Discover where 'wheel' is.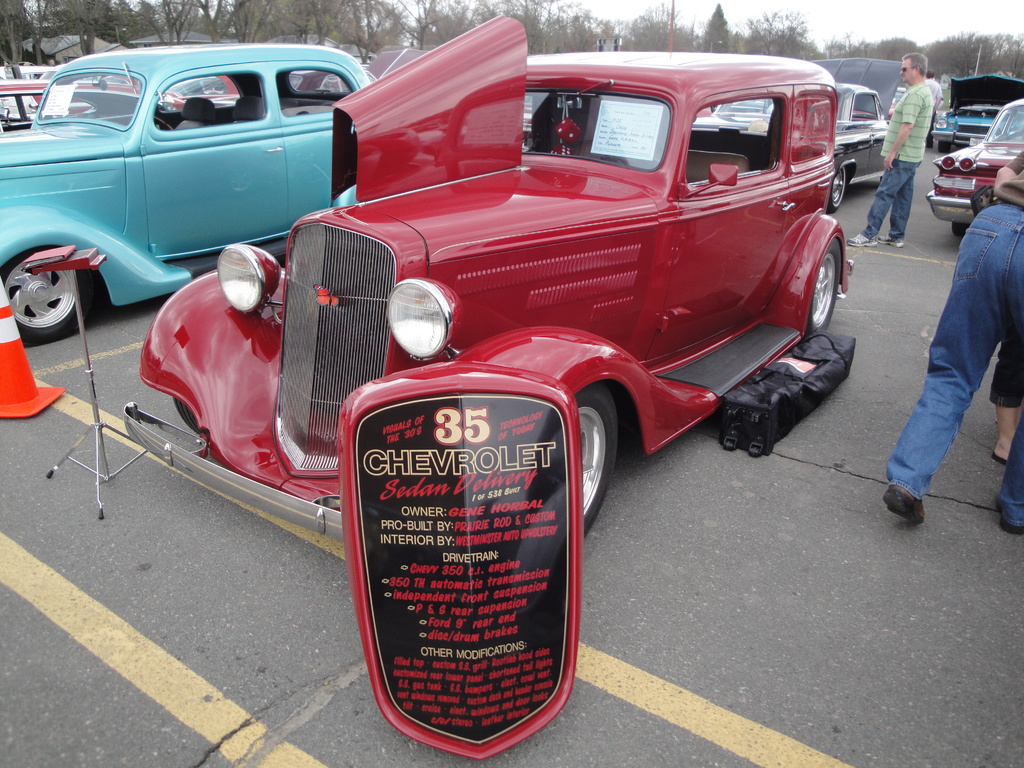
Discovered at x1=152 y1=116 x2=174 y2=129.
